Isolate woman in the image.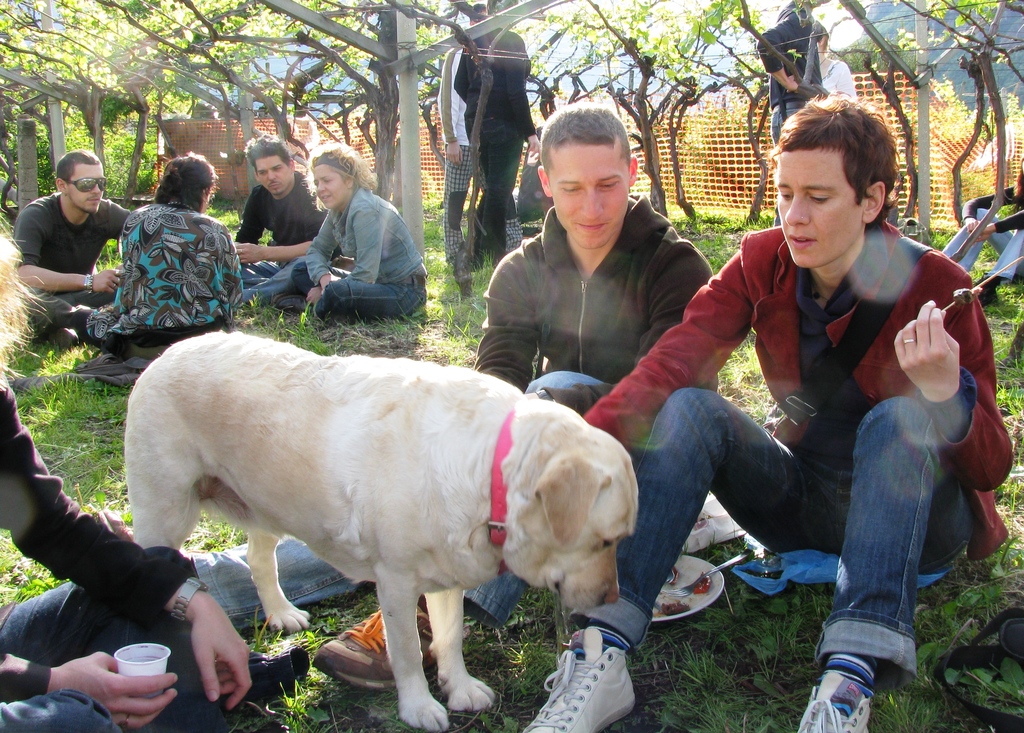
Isolated region: bbox=(268, 145, 429, 321).
